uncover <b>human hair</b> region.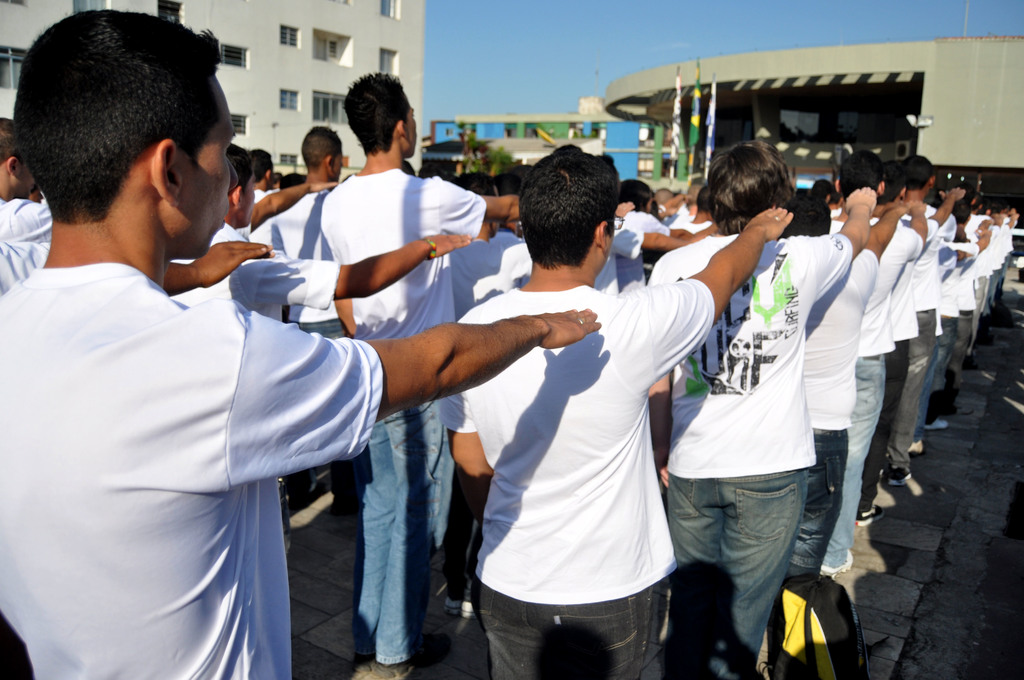
Uncovered: <region>514, 149, 620, 271</region>.
